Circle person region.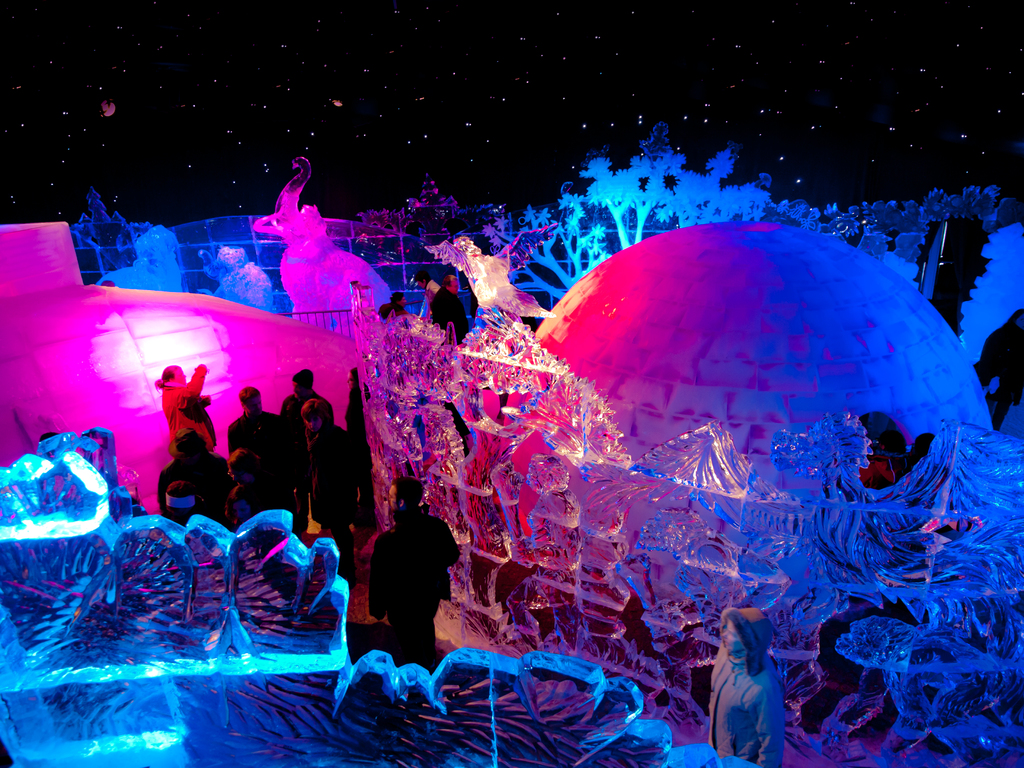
Region: (973, 305, 1023, 438).
